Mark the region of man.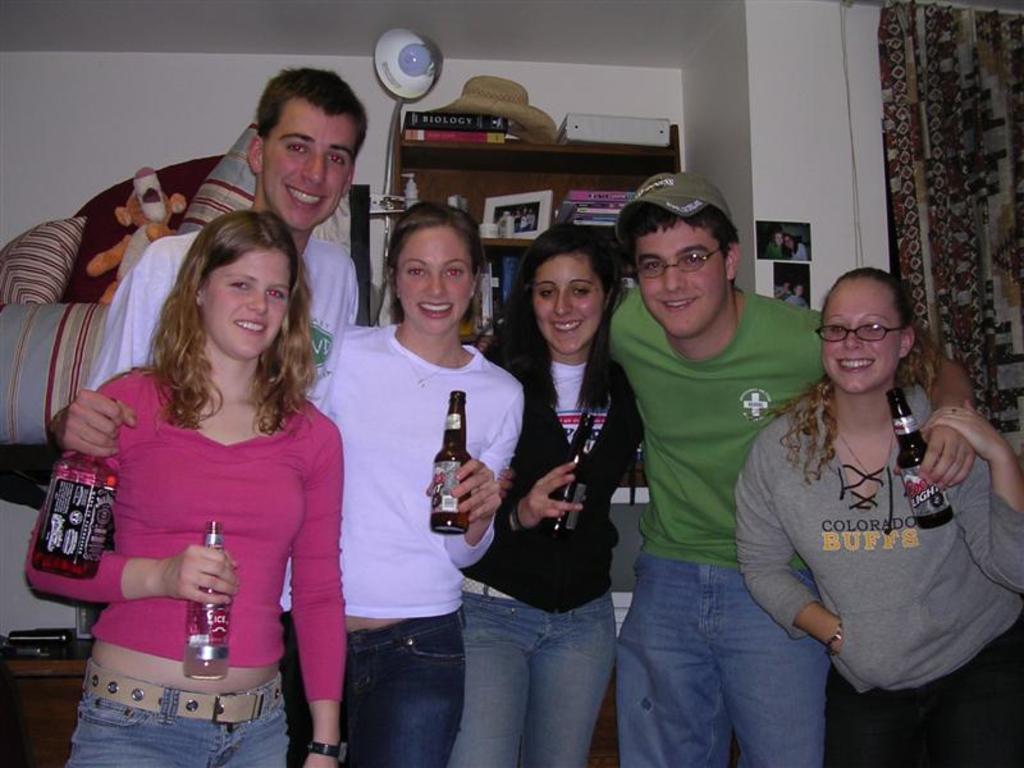
Region: 51/65/360/461.
